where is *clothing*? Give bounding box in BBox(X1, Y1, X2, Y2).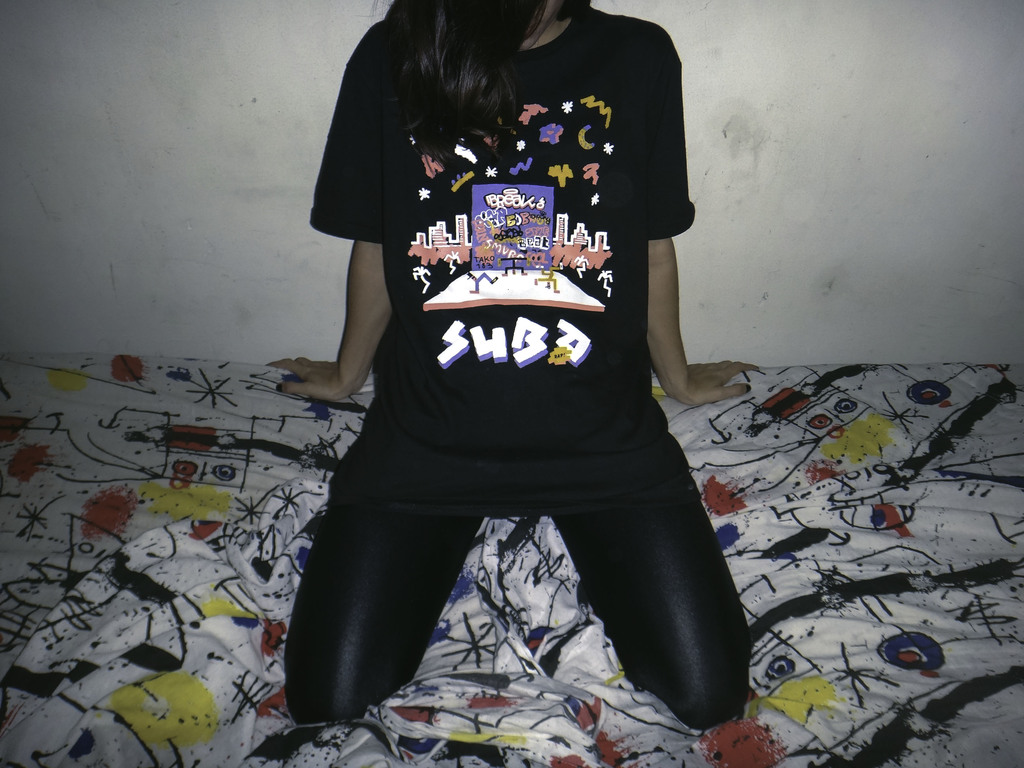
BBox(276, 32, 747, 691).
